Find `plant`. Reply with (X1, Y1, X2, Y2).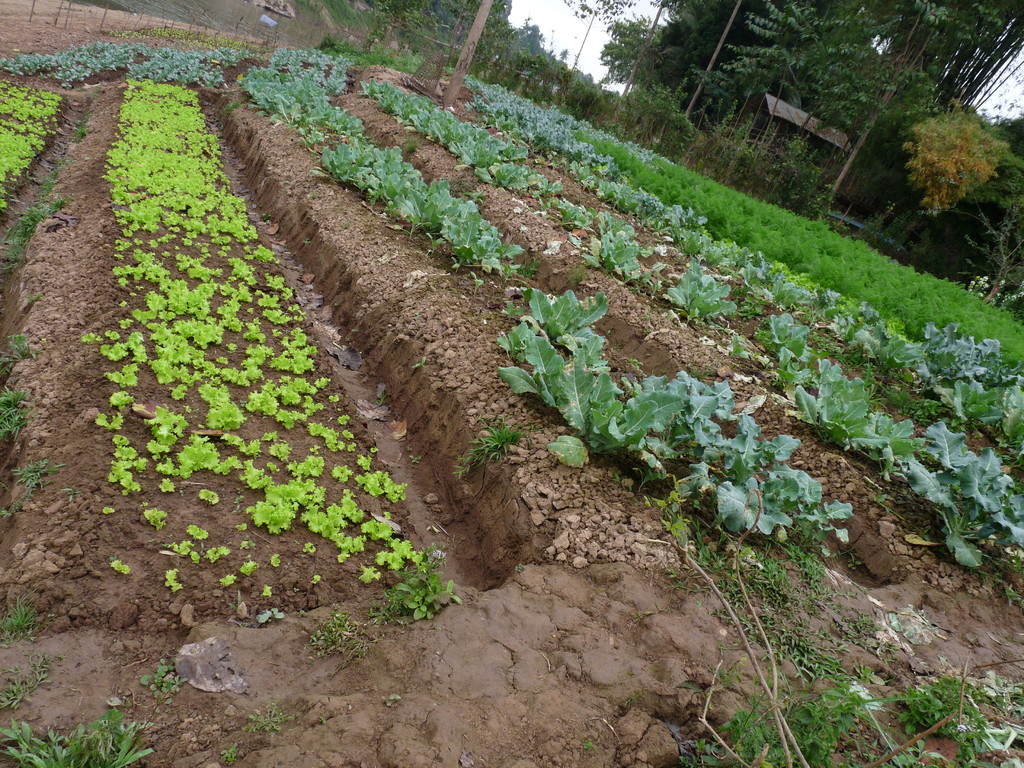
(782, 349, 883, 433).
